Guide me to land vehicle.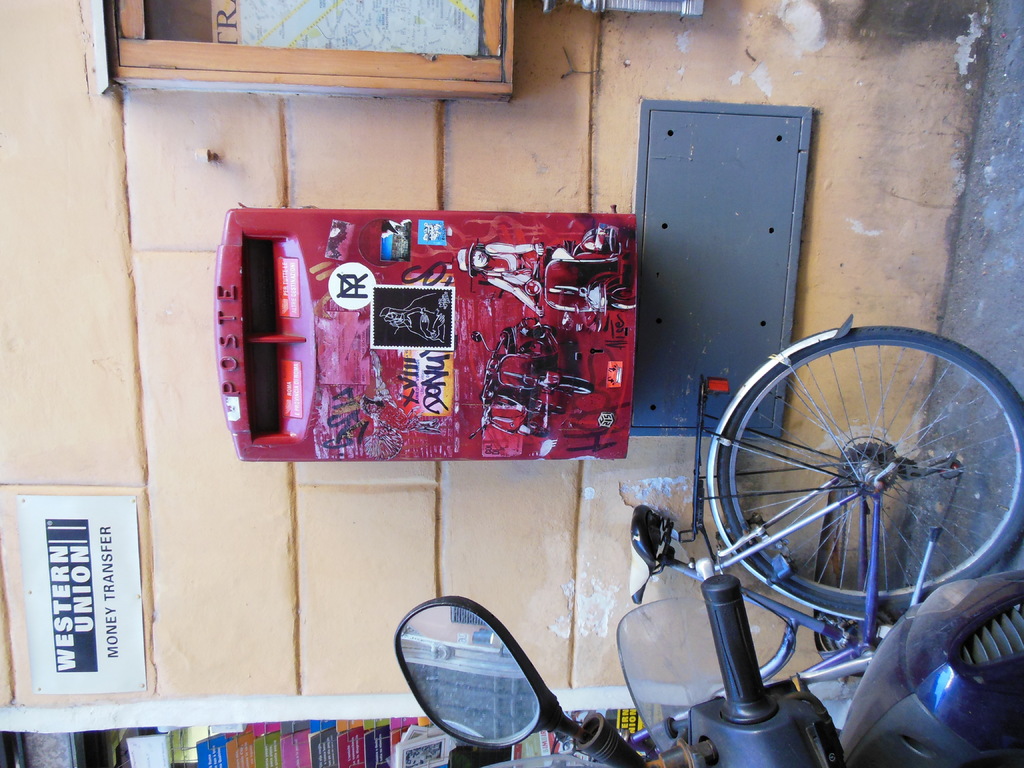
Guidance: (391, 316, 1023, 767).
